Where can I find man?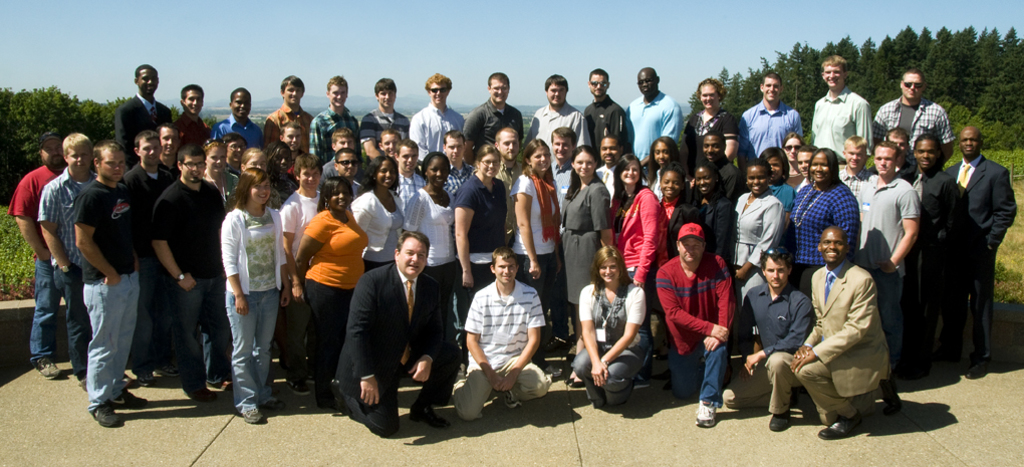
You can find it at x1=113, y1=65, x2=175, y2=158.
